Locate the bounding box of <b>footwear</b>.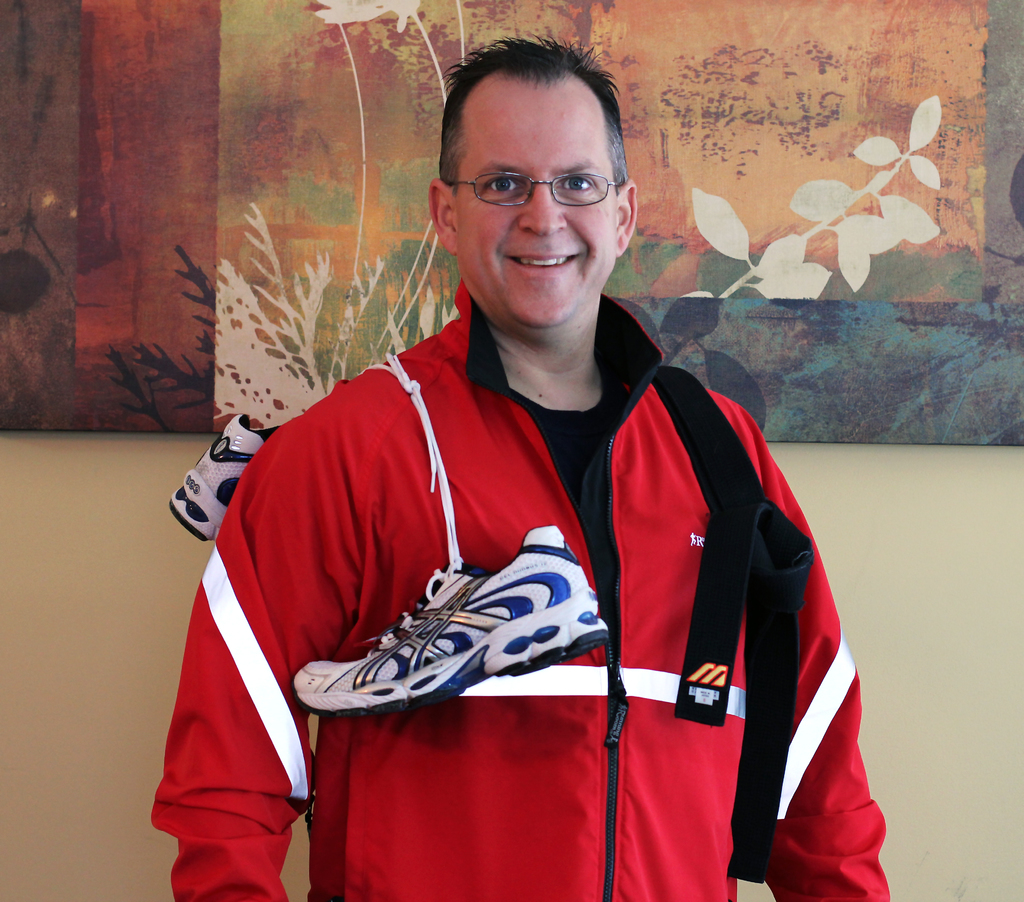
Bounding box: Rect(278, 374, 598, 709).
